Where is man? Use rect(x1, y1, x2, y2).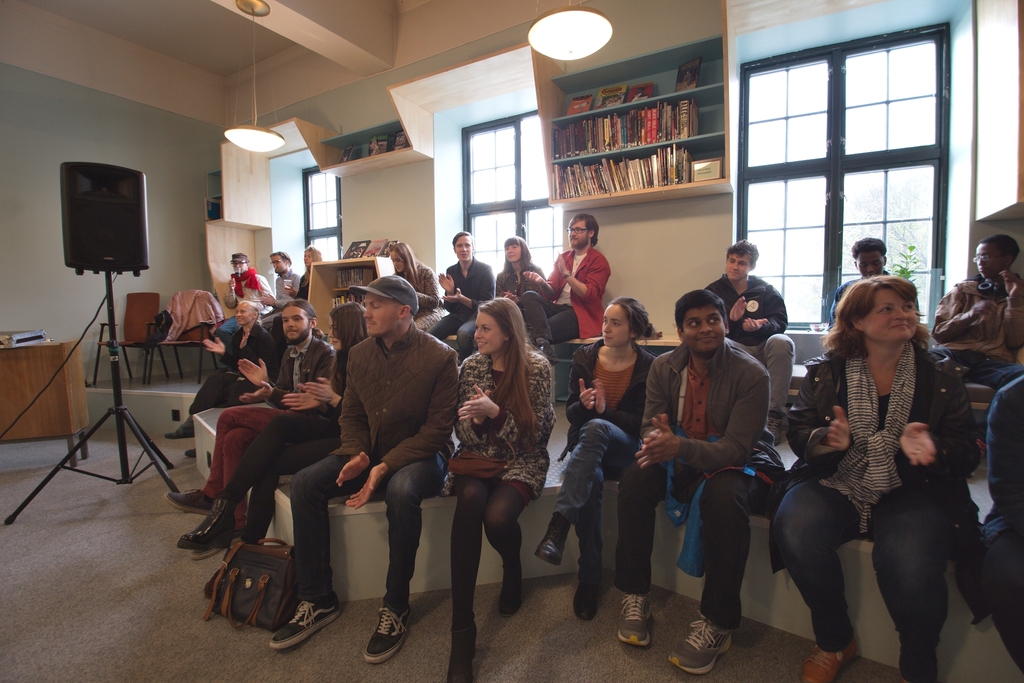
rect(168, 298, 279, 440).
